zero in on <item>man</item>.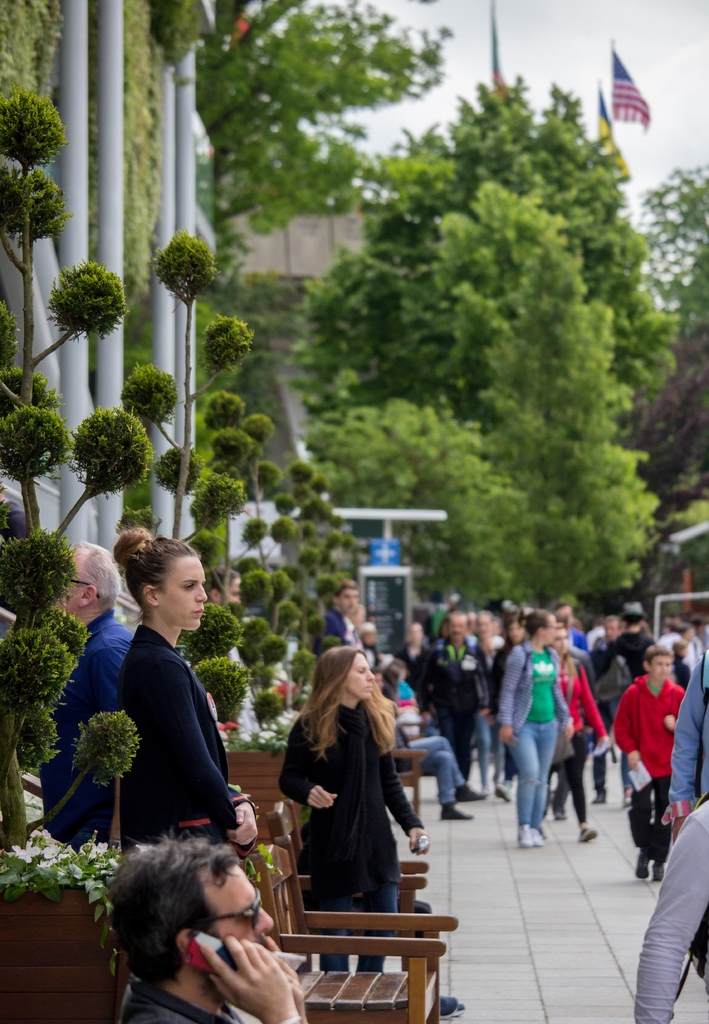
Zeroed in: box=[669, 621, 700, 661].
